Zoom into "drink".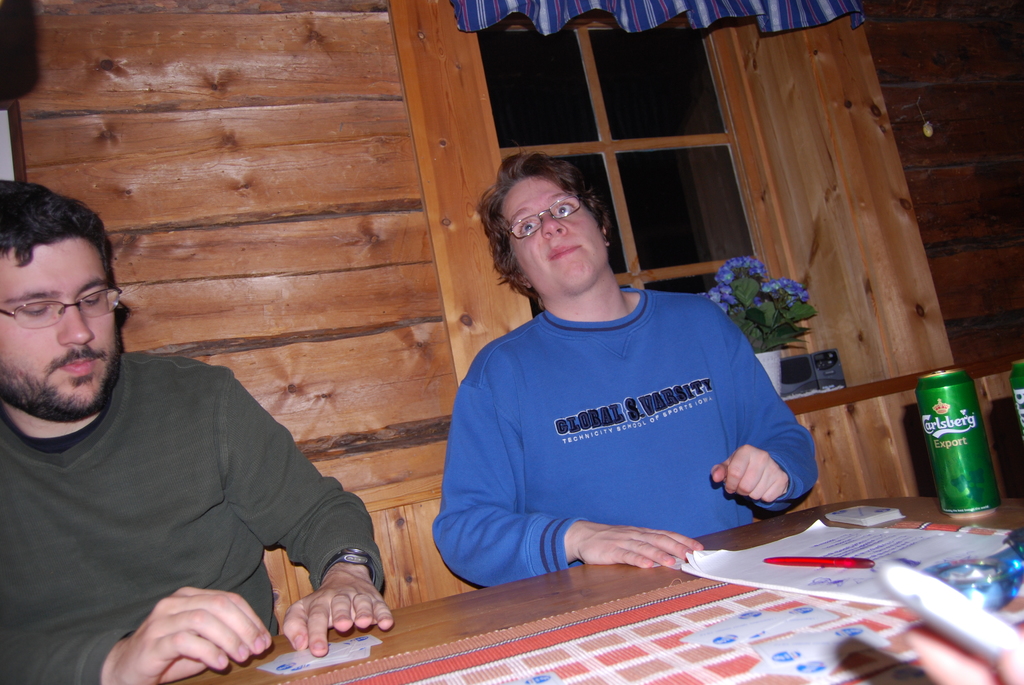
Zoom target: 914:352:1001:525.
